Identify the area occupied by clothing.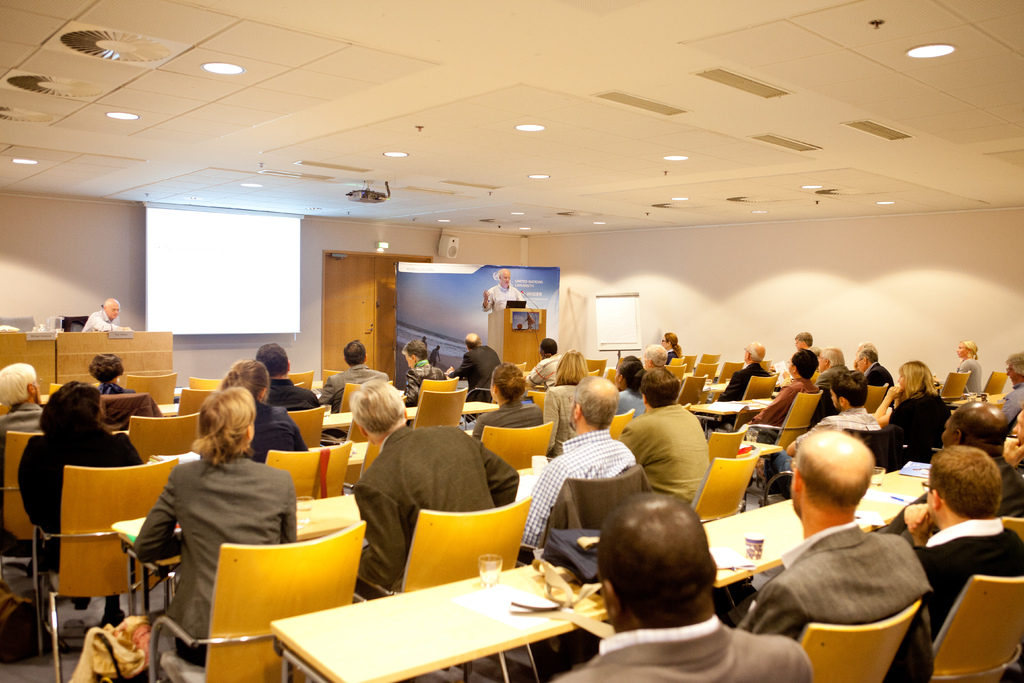
Area: <box>754,377,814,456</box>.
